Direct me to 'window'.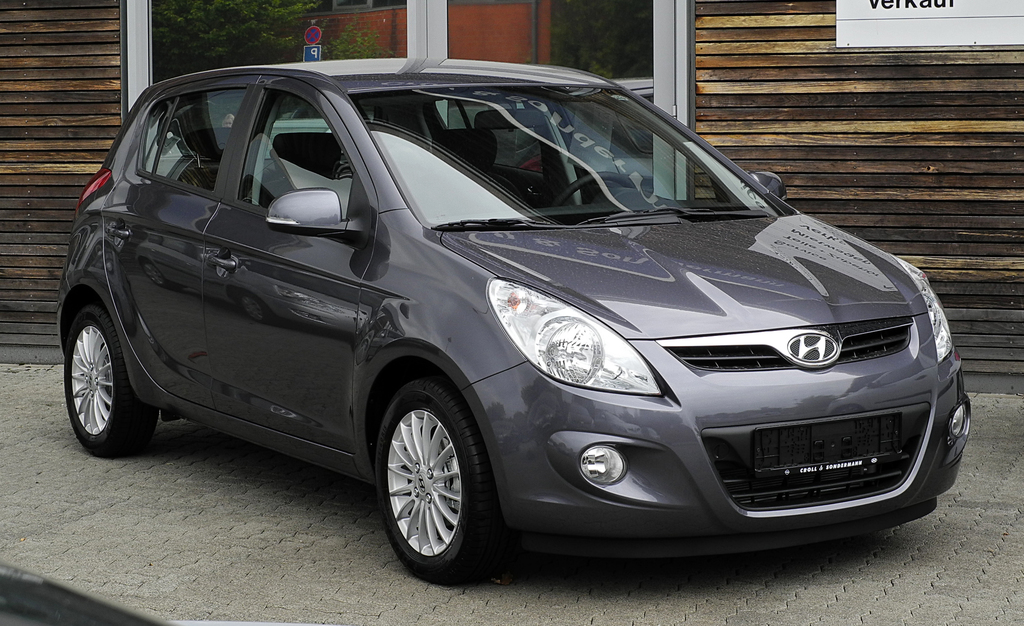
Direction: region(140, 92, 257, 183).
